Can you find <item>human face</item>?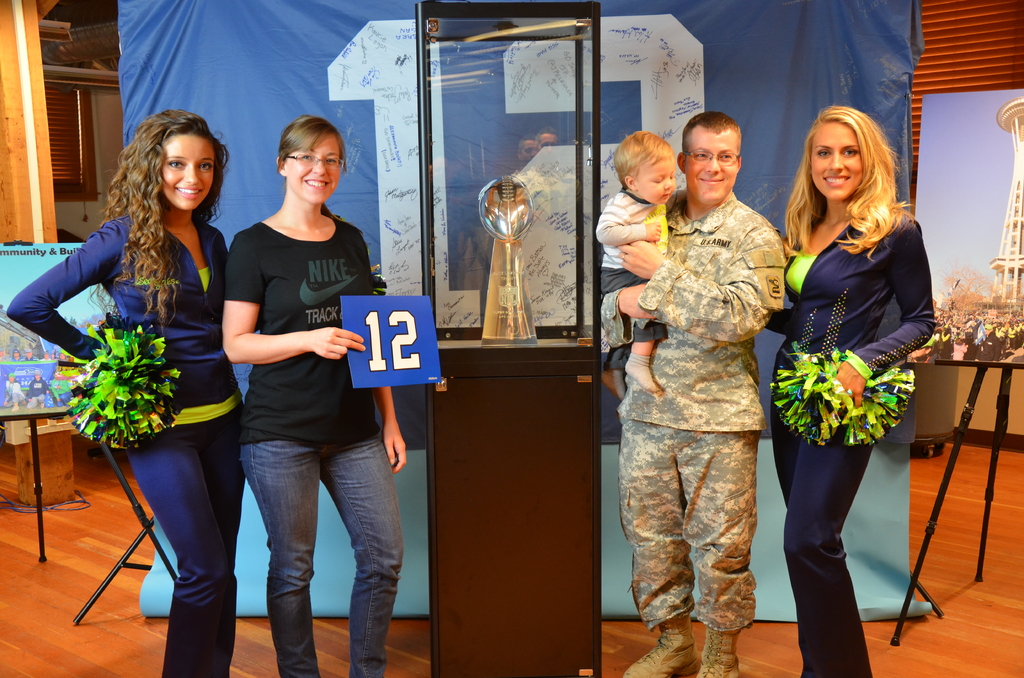
Yes, bounding box: [left=687, top=126, right=737, bottom=206].
